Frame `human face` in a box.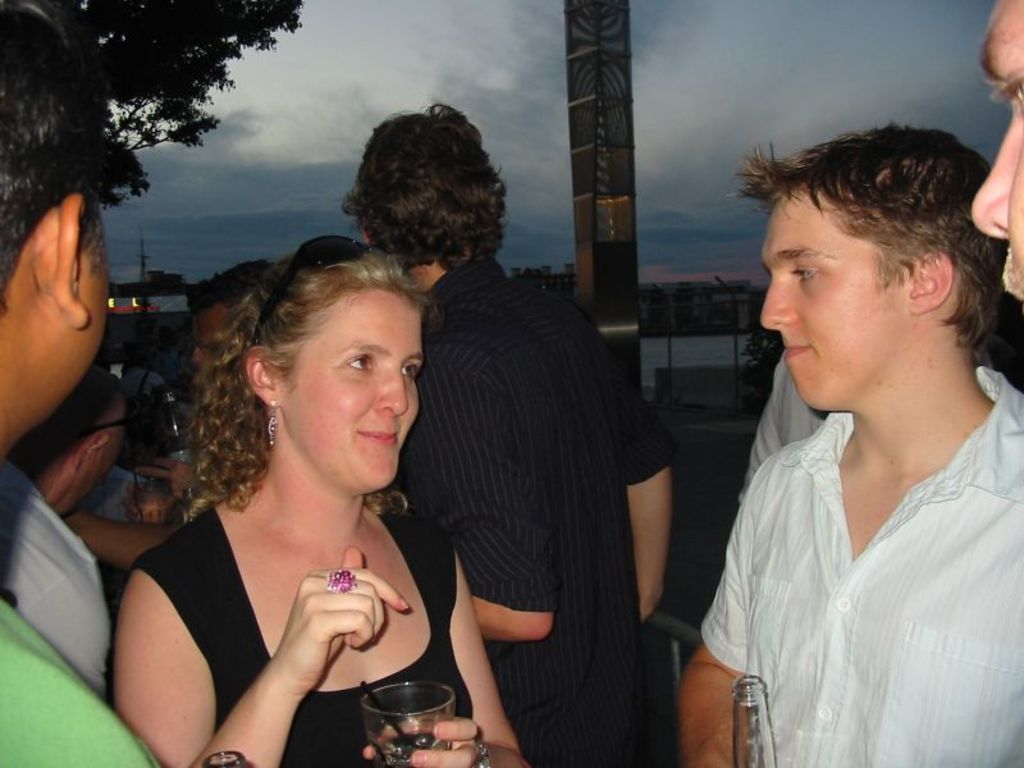
Rect(753, 188, 909, 424).
